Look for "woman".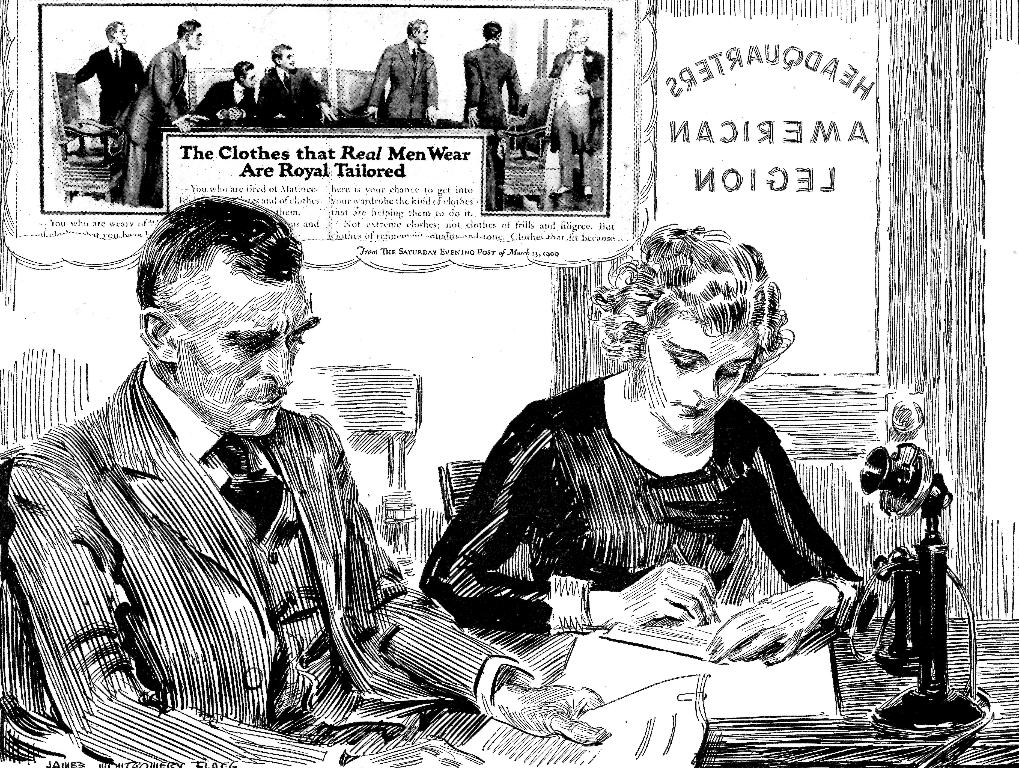
Found: detection(418, 220, 881, 664).
